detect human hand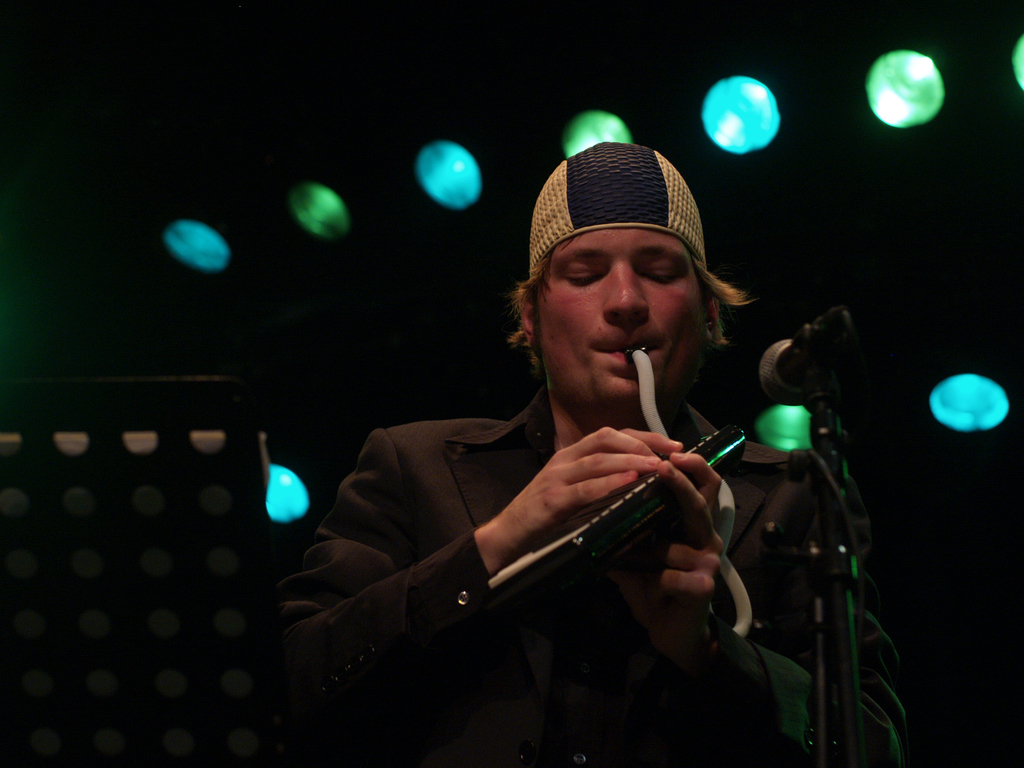
box(485, 425, 685, 552)
